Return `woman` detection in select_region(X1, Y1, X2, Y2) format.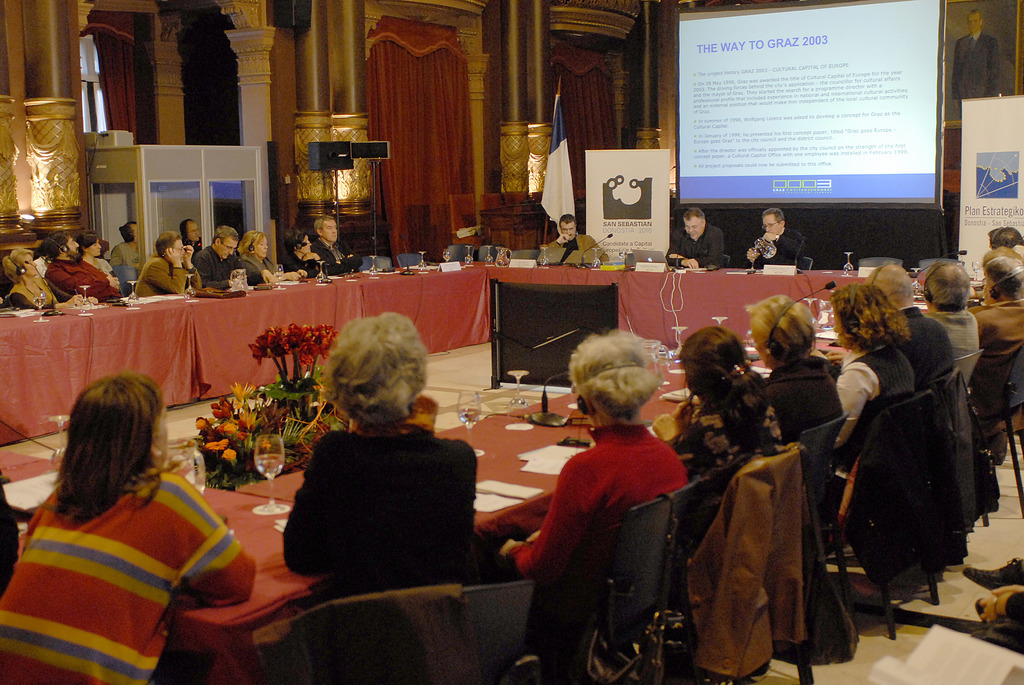
select_region(279, 226, 330, 279).
